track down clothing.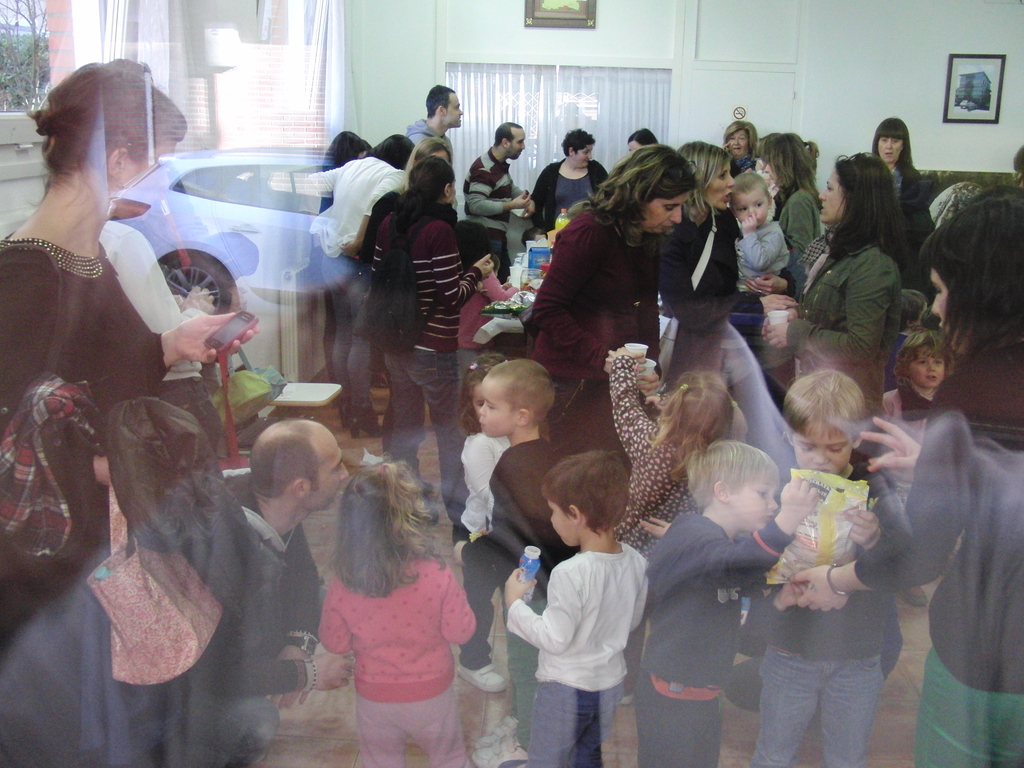
Tracked to [639, 507, 792, 764].
